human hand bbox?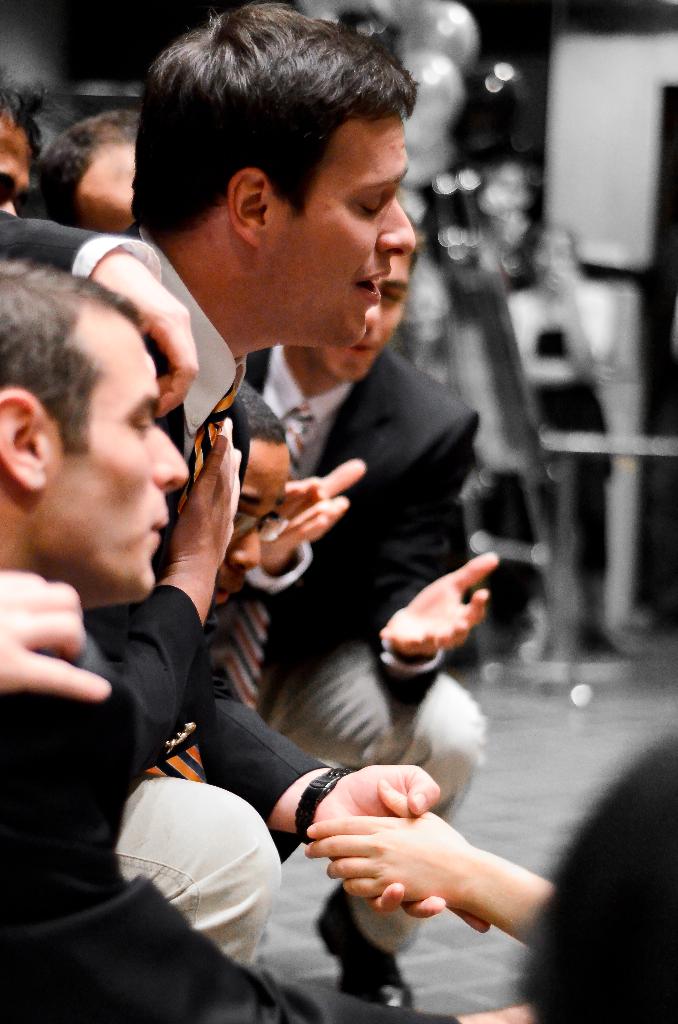
<box>101,251,200,418</box>
